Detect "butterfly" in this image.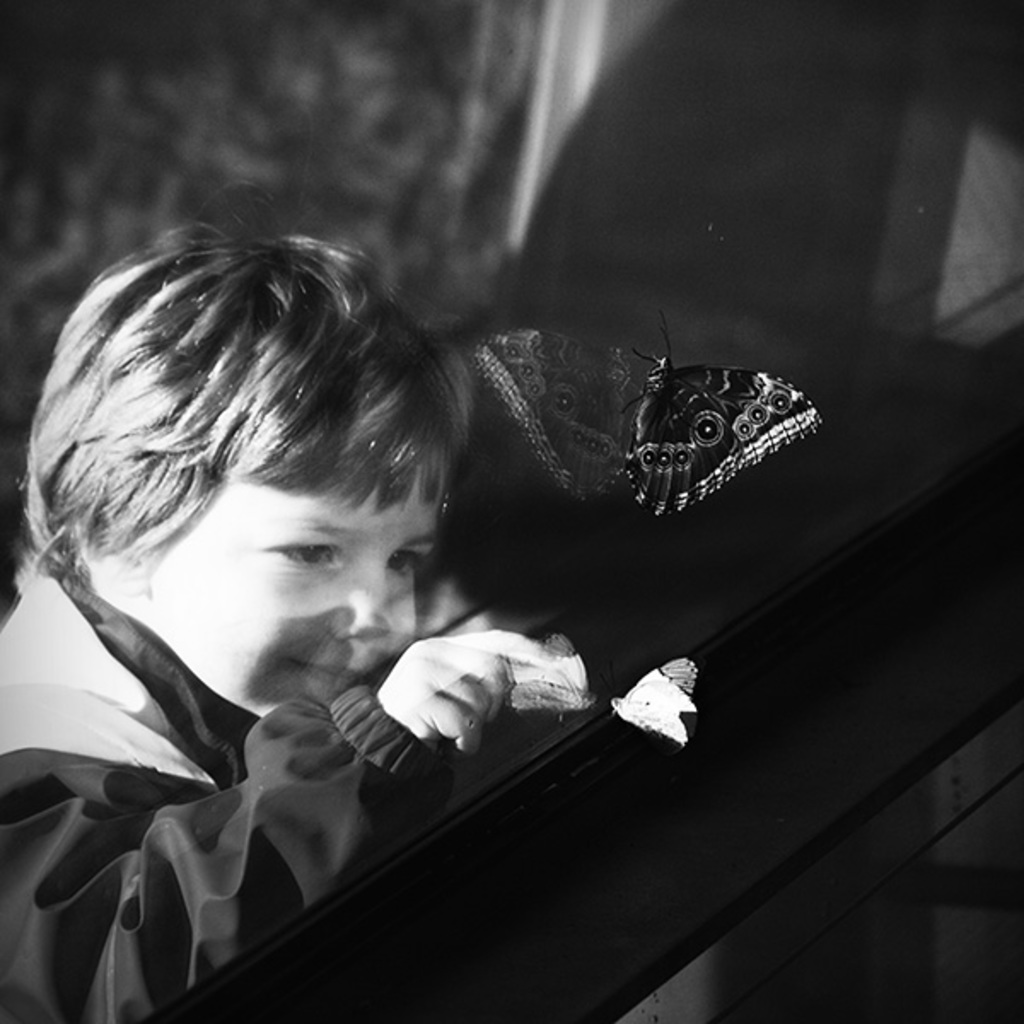
Detection: (597, 343, 816, 526).
